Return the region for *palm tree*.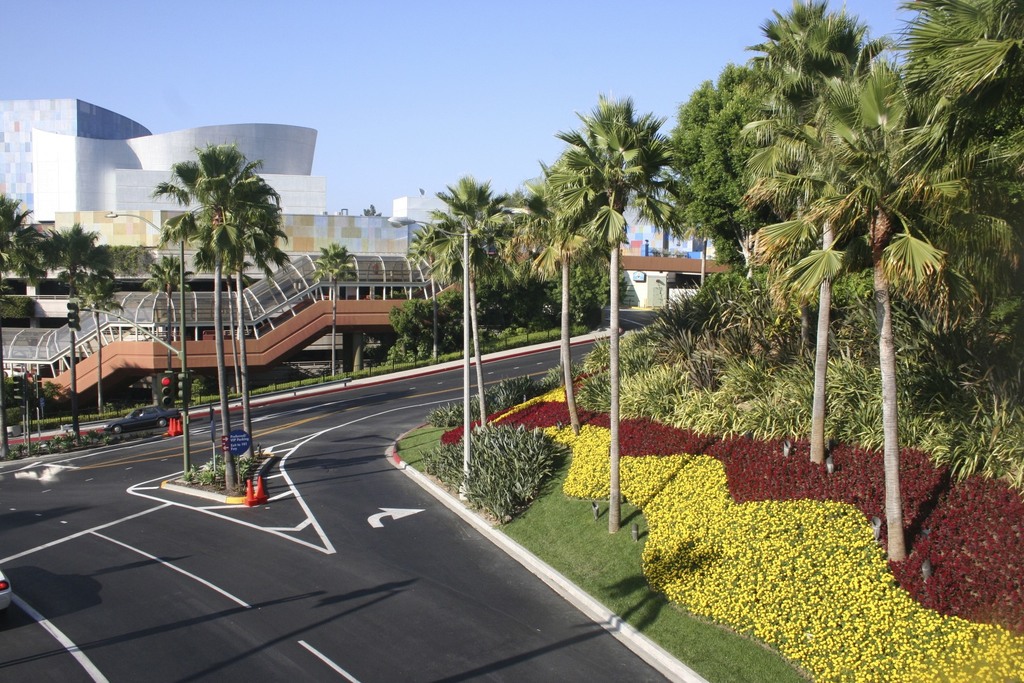
{"left": 738, "top": 0, "right": 943, "bottom": 468}.
